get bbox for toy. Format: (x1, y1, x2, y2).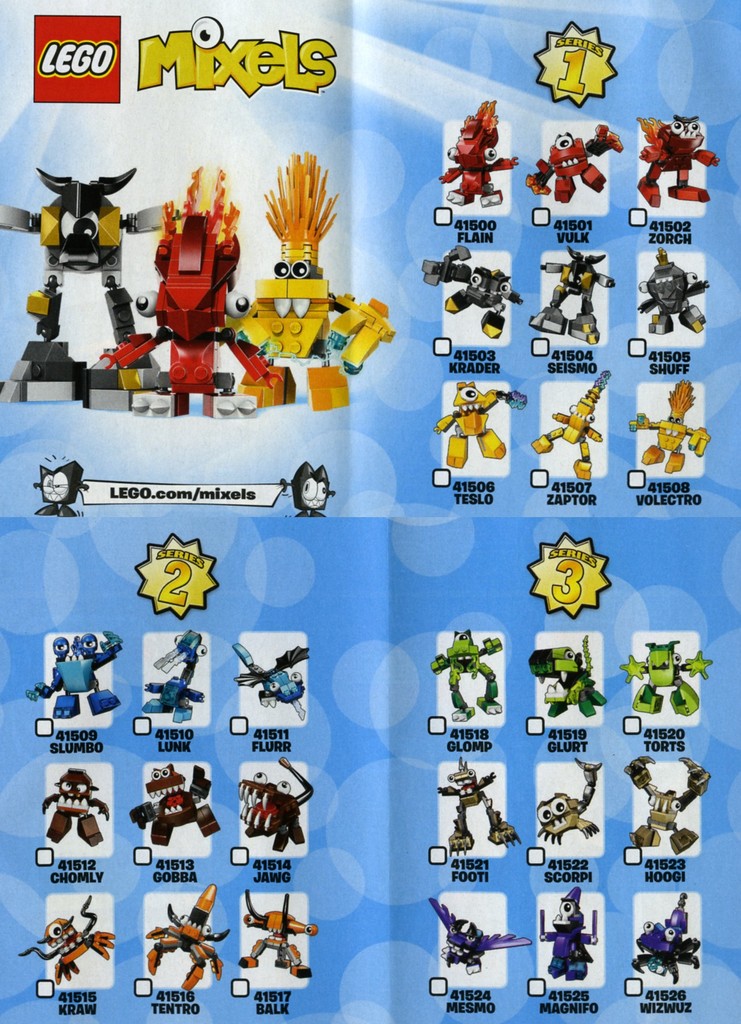
(635, 113, 726, 207).
